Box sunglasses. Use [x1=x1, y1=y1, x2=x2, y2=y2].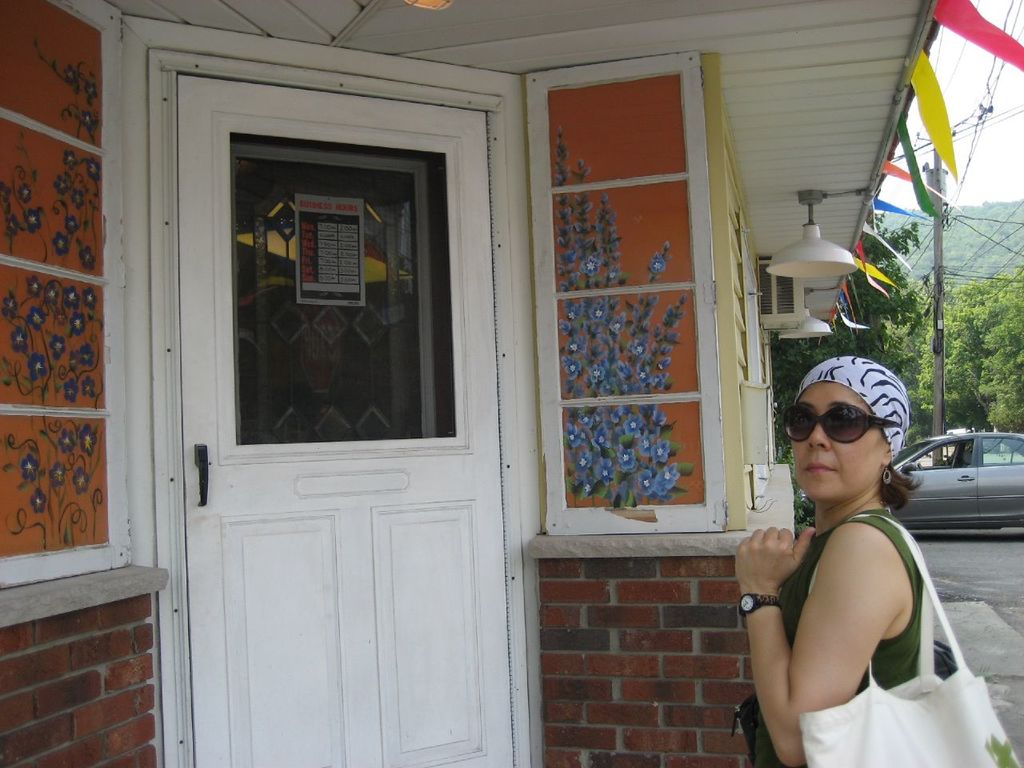
[x1=782, y1=406, x2=905, y2=450].
